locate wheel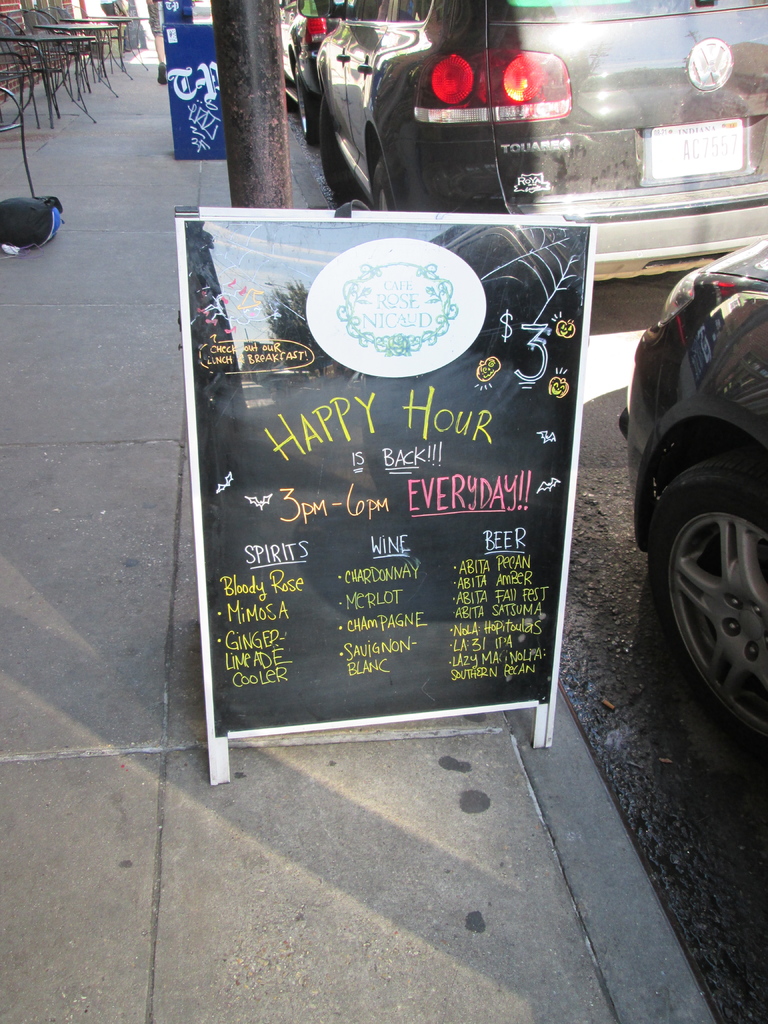
crop(657, 441, 764, 715)
